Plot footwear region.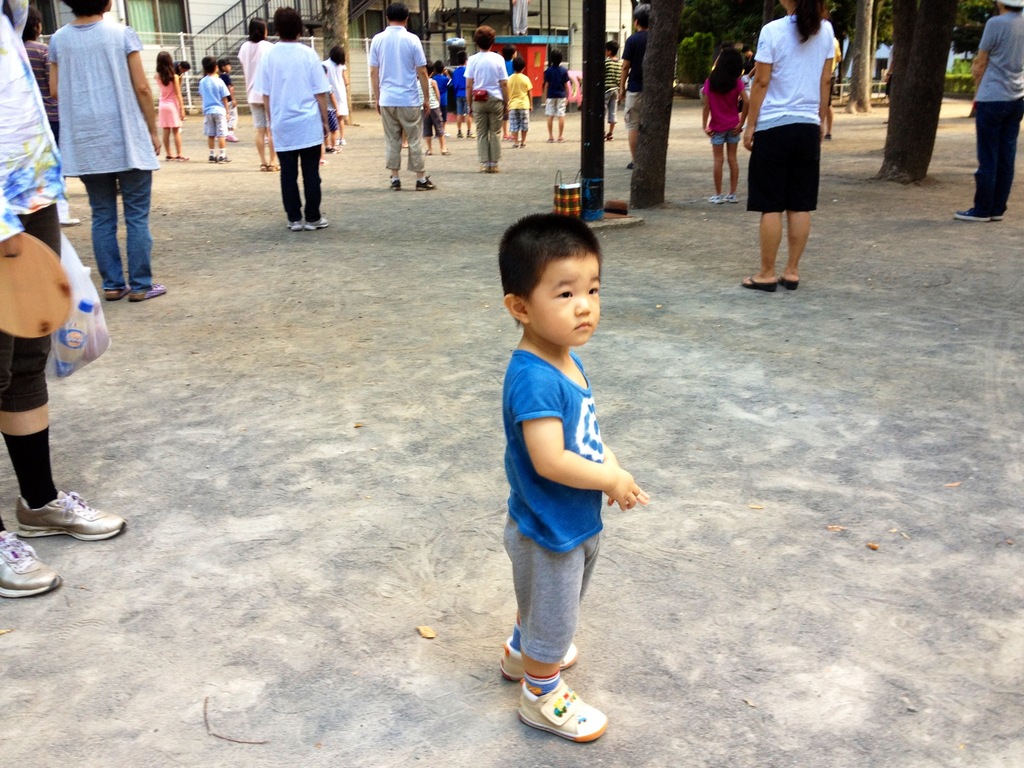
Plotted at crop(494, 637, 577, 678).
